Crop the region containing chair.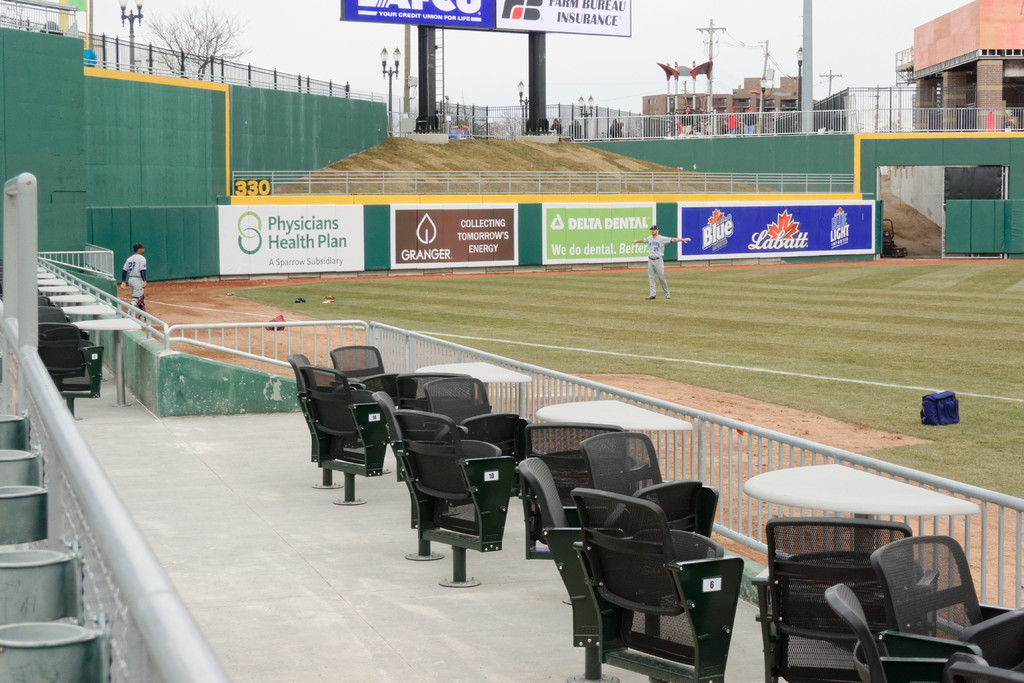
Crop region: 38,325,106,421.
